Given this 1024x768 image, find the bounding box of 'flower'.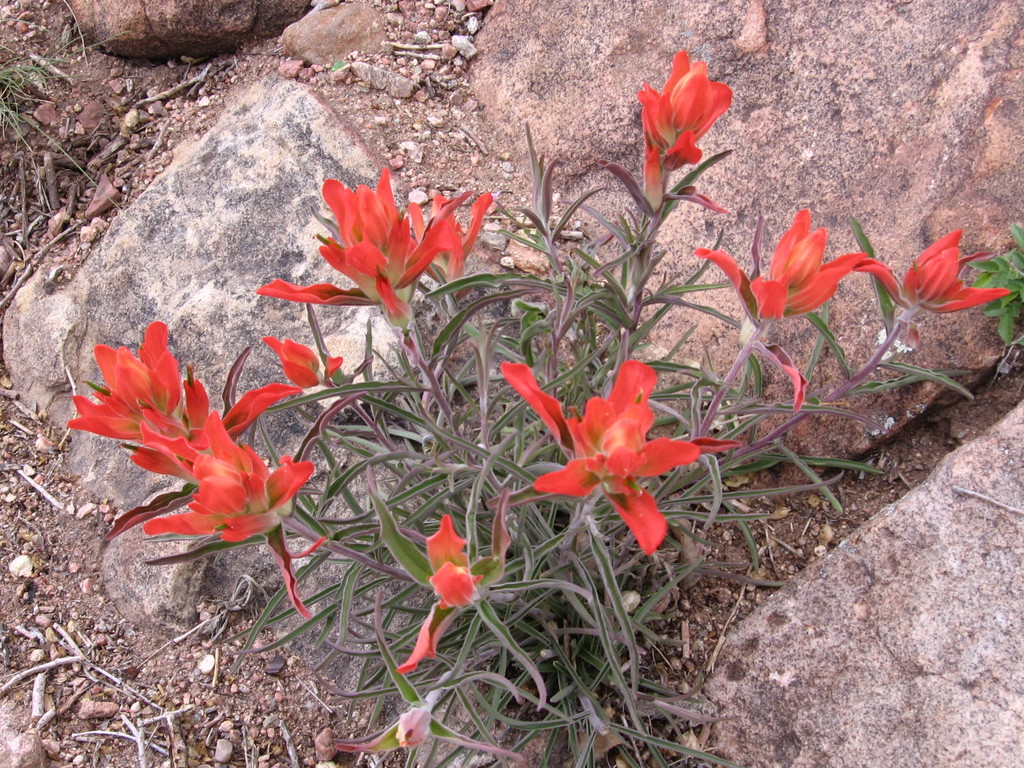
[490, 352, 740, 559].
